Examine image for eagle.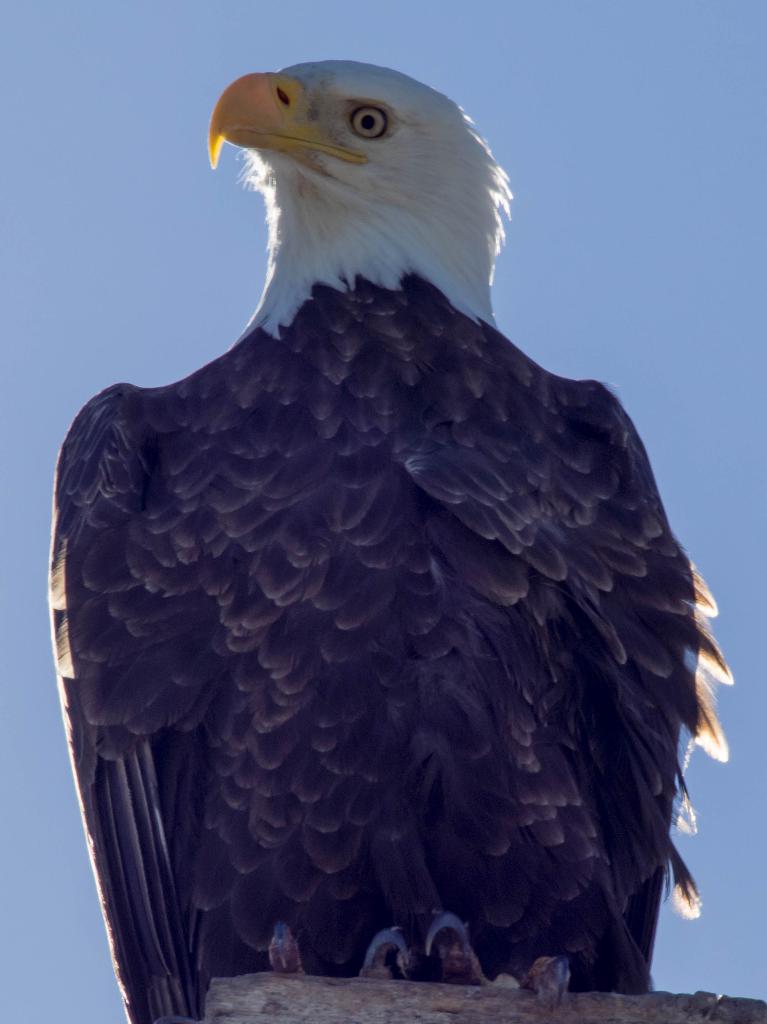
Examination result: x1=49 y1=60 x2=734 y2=1020.
